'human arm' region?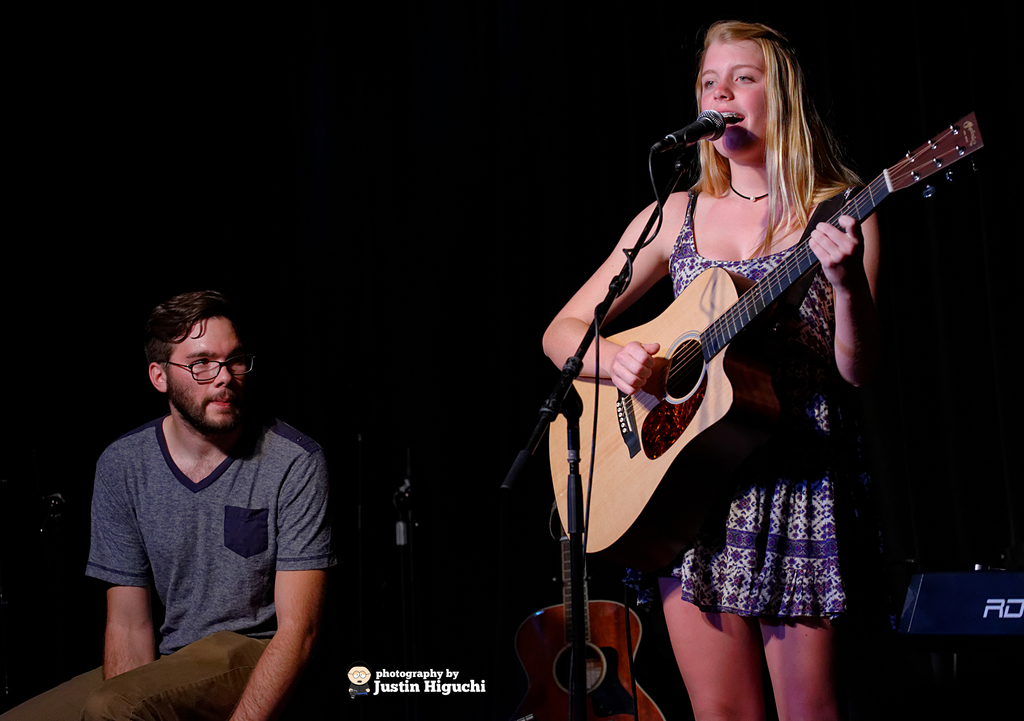
[246, 477, 336, 703]
